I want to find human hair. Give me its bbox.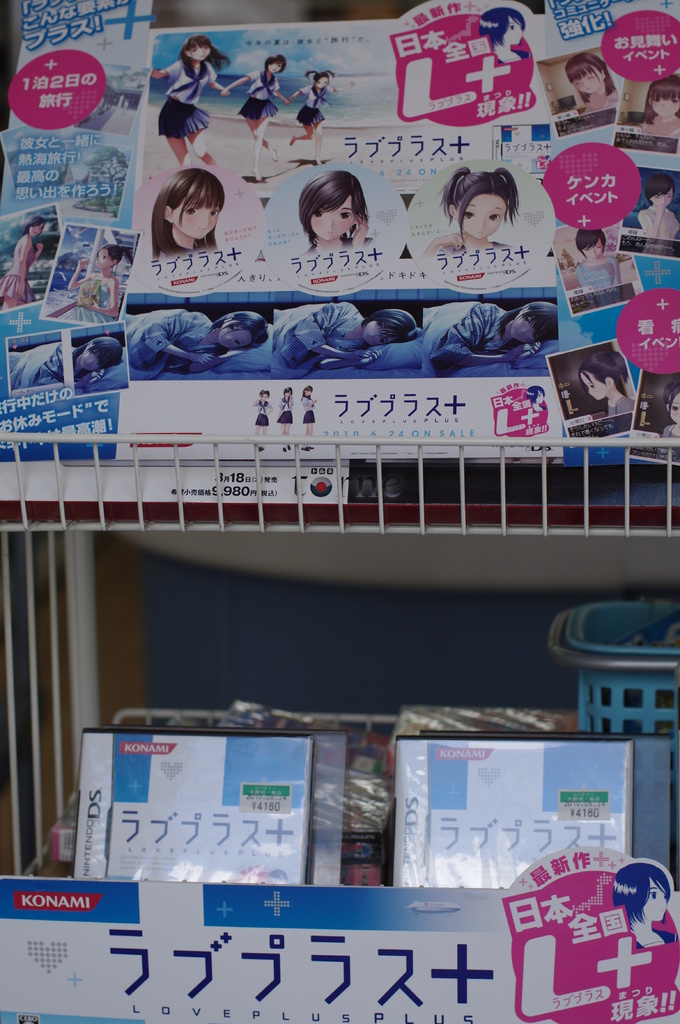
left=575, top=354, right=631, bottom=397.
